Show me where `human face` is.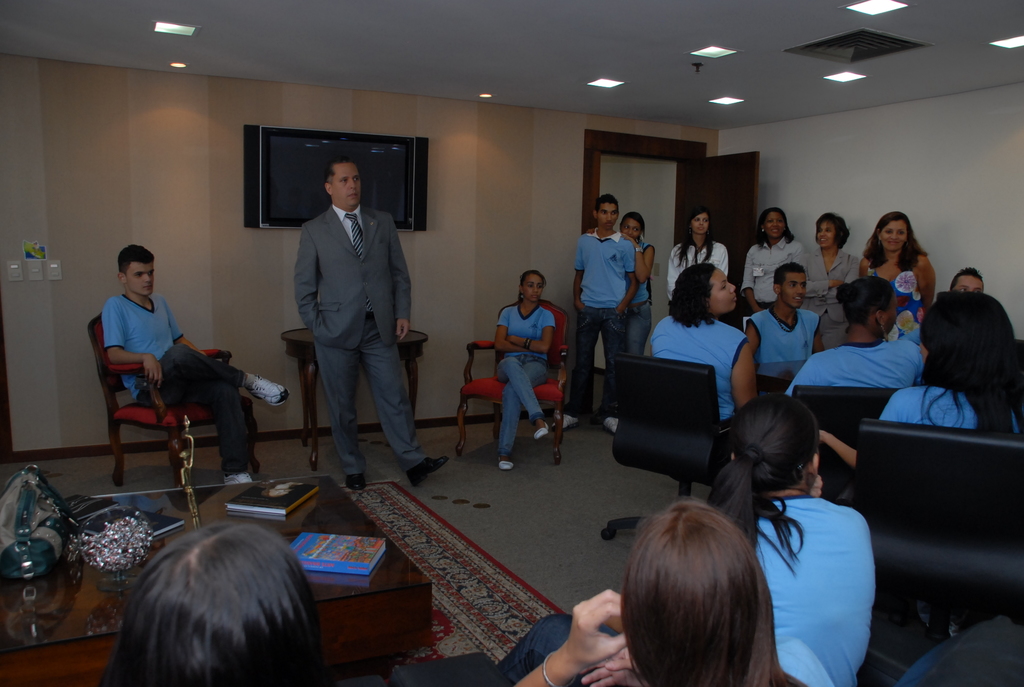
`human face` is at box=[782, 269, 807, 306].
